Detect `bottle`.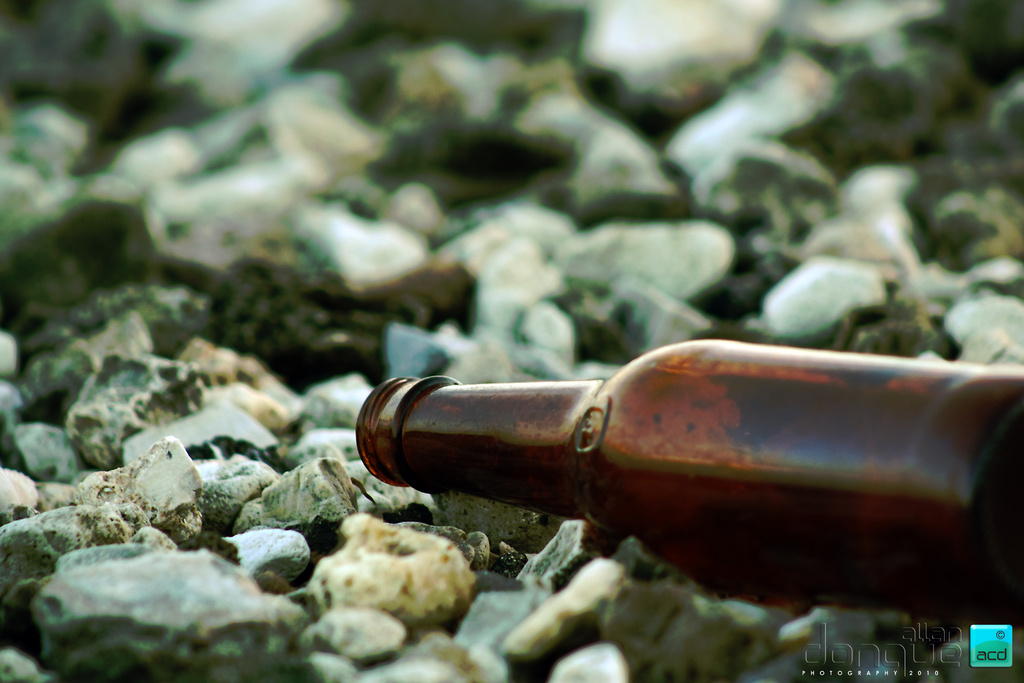
Detected at 313, 331, 997, 625.
